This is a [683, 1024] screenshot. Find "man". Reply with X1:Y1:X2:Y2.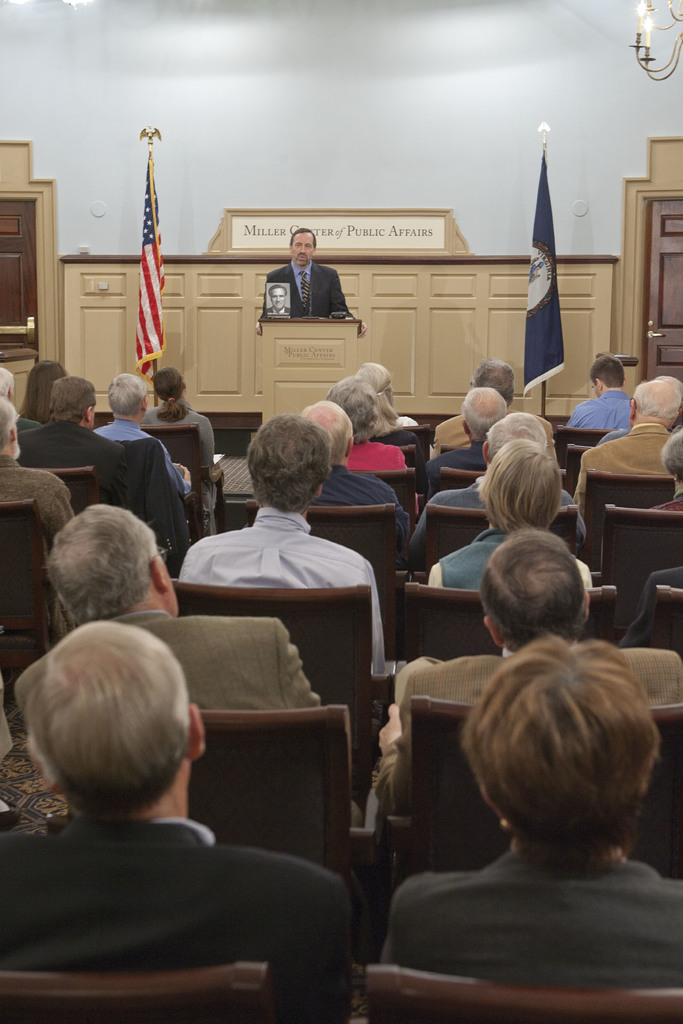
580:382:682:518.
